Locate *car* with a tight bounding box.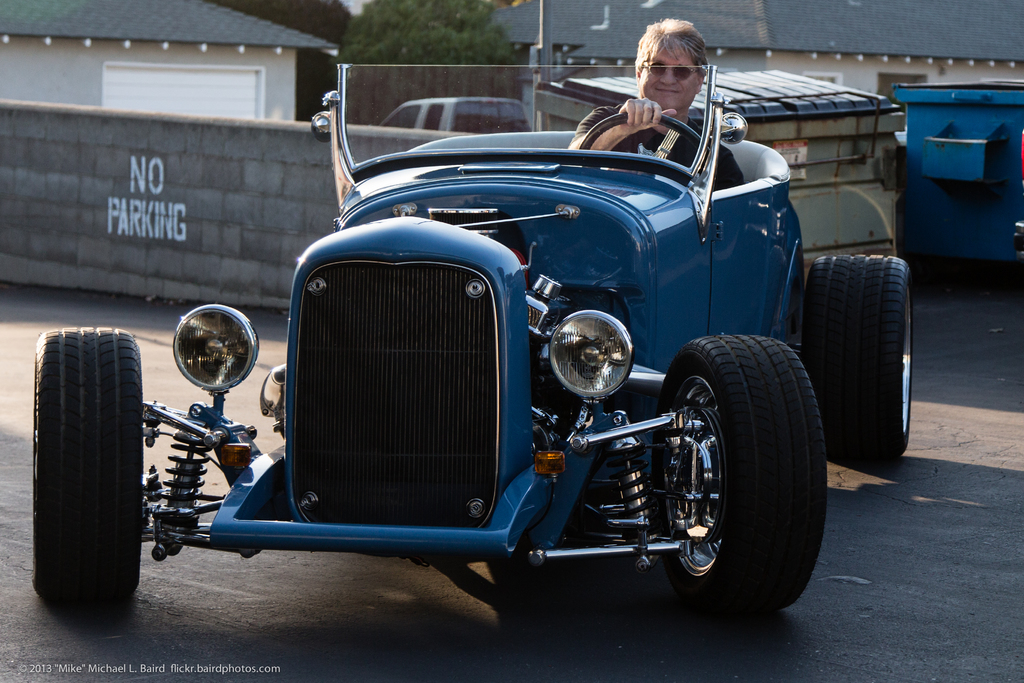
region(33, 62, 913, 617).
